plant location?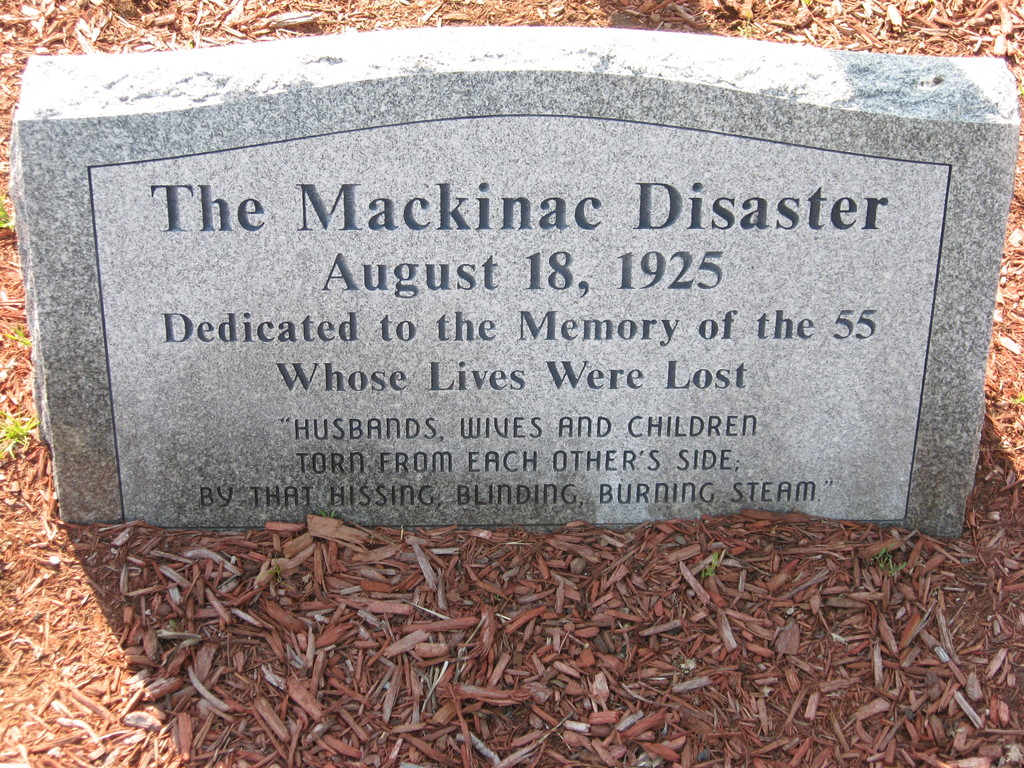
{"x1": 702, "y1": 552, "x2": 728, "y2": 574}
